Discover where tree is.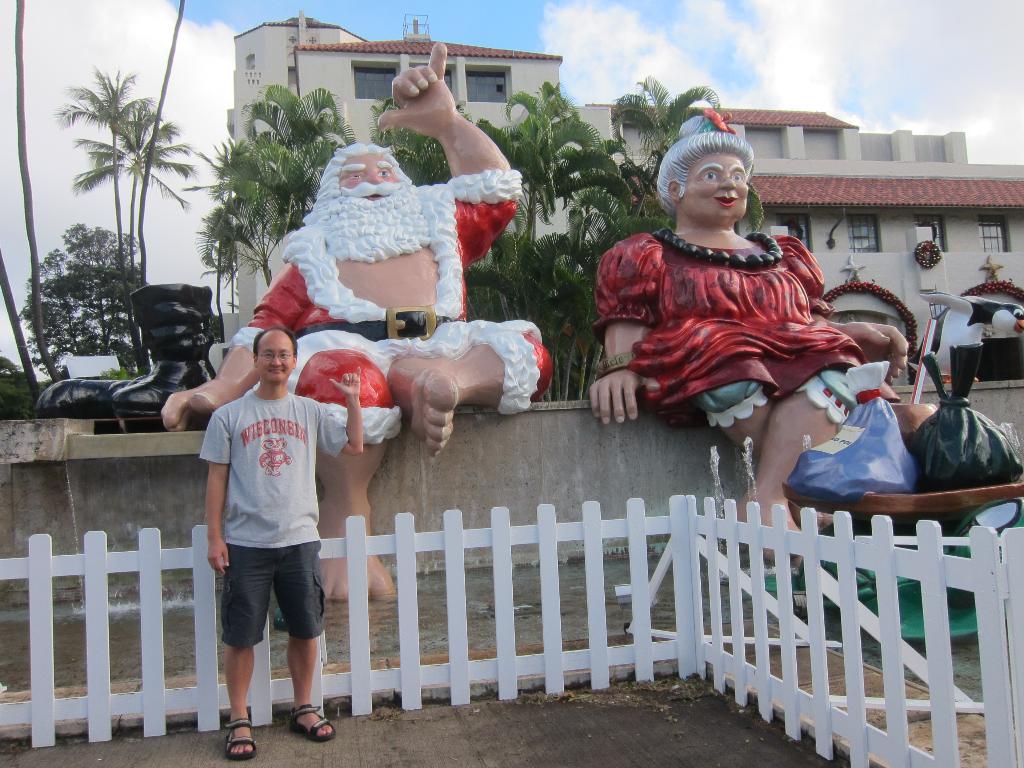
Discovered at x1=19, y1=188, x2=136, y2=385.
